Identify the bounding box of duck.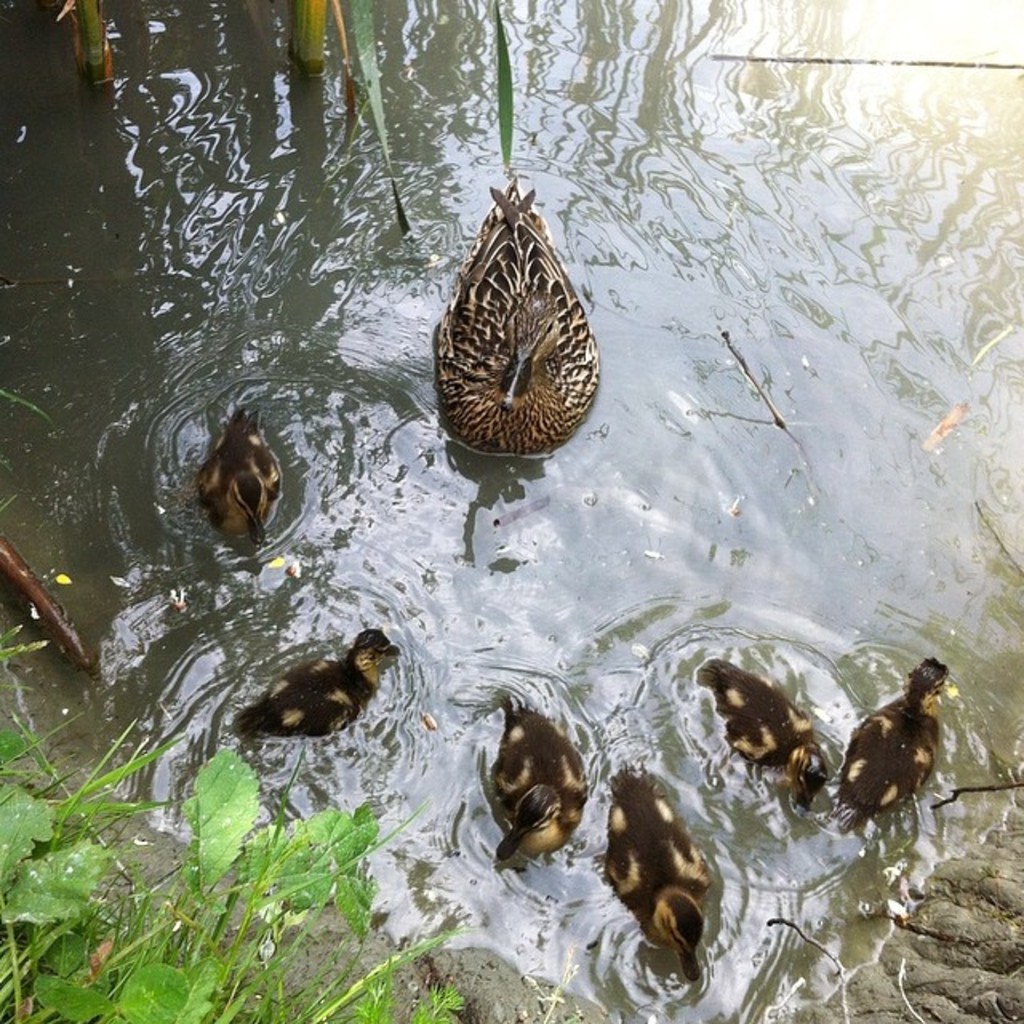
select_region(595, 765, 714, 982).
